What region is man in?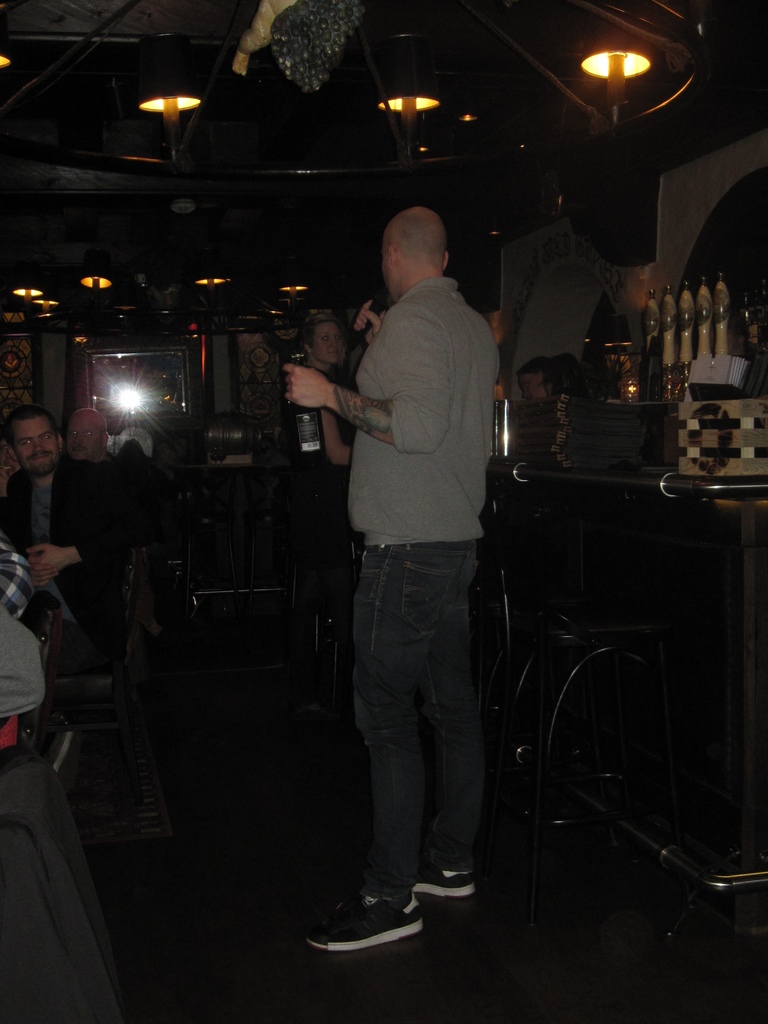
x1=0 y1=403 x2=133 y2=685.
